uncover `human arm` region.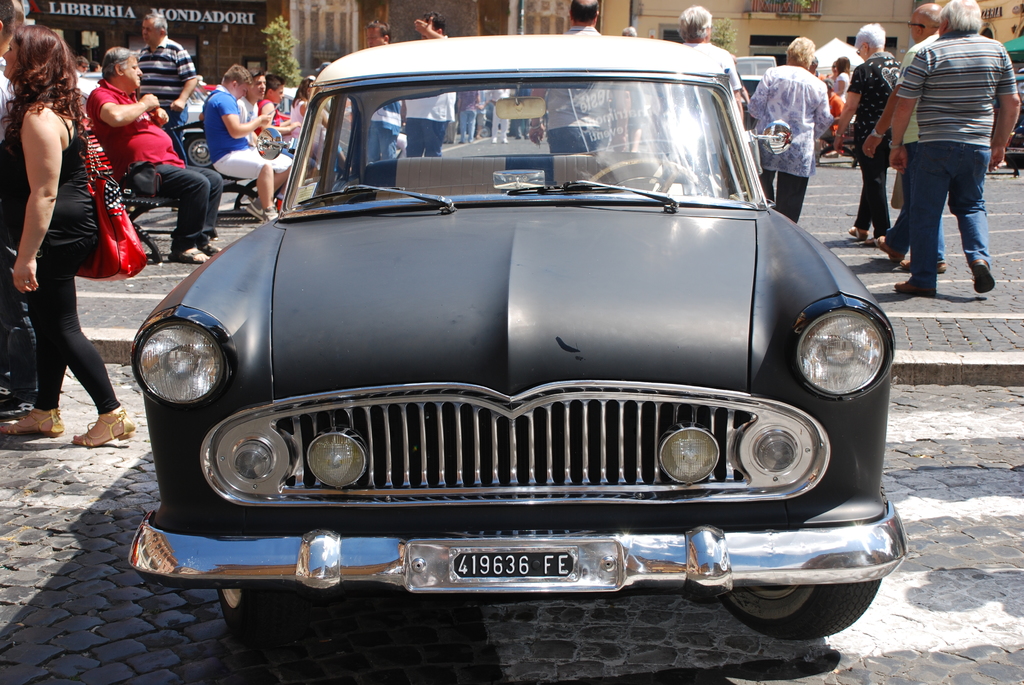
Uncovered: <bbox>529, 86, 545, 146</bbox>.
